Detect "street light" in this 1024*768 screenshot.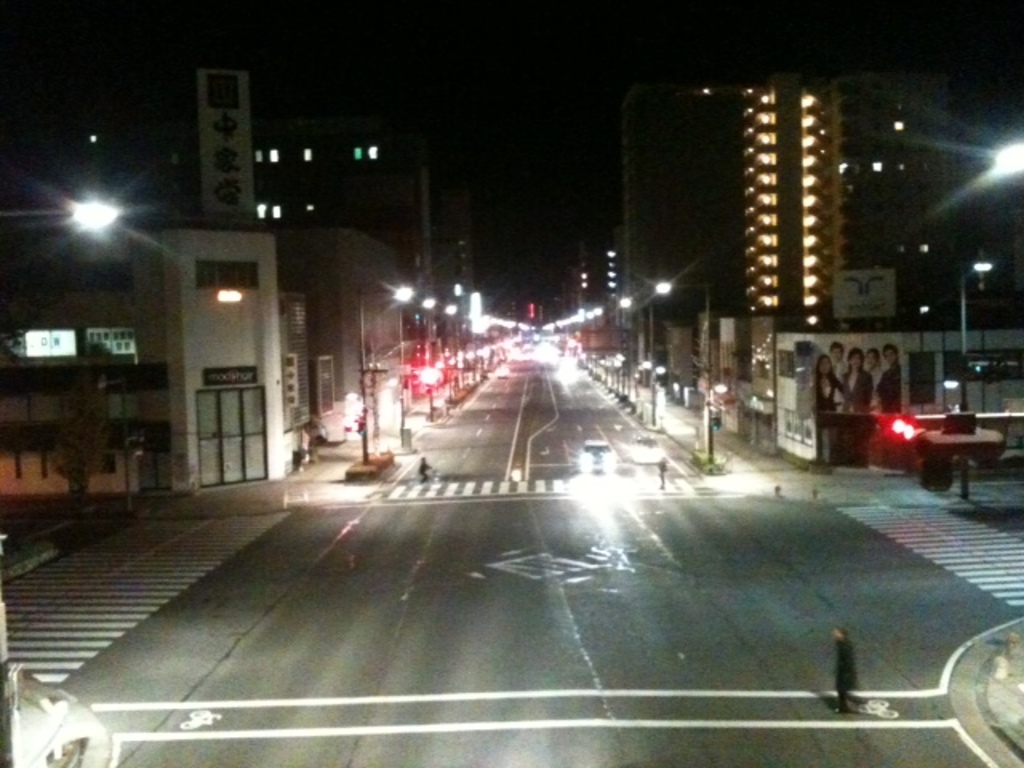
Detection: (x1=346, y1=280, x2=410, y2=469).
